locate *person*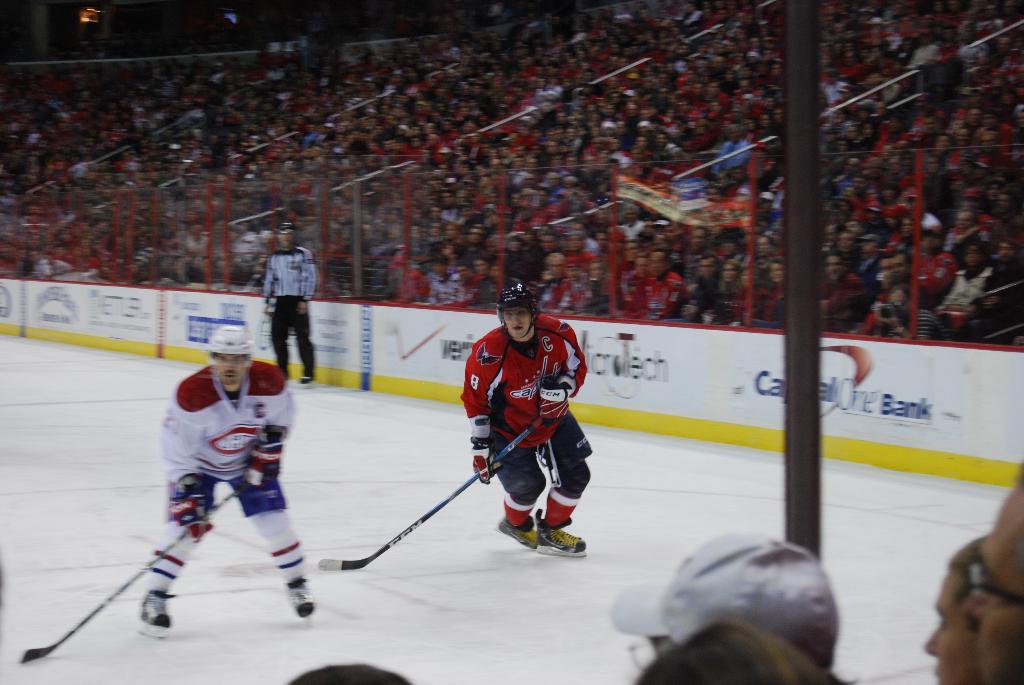
rect(282, 666, 415, 684)
